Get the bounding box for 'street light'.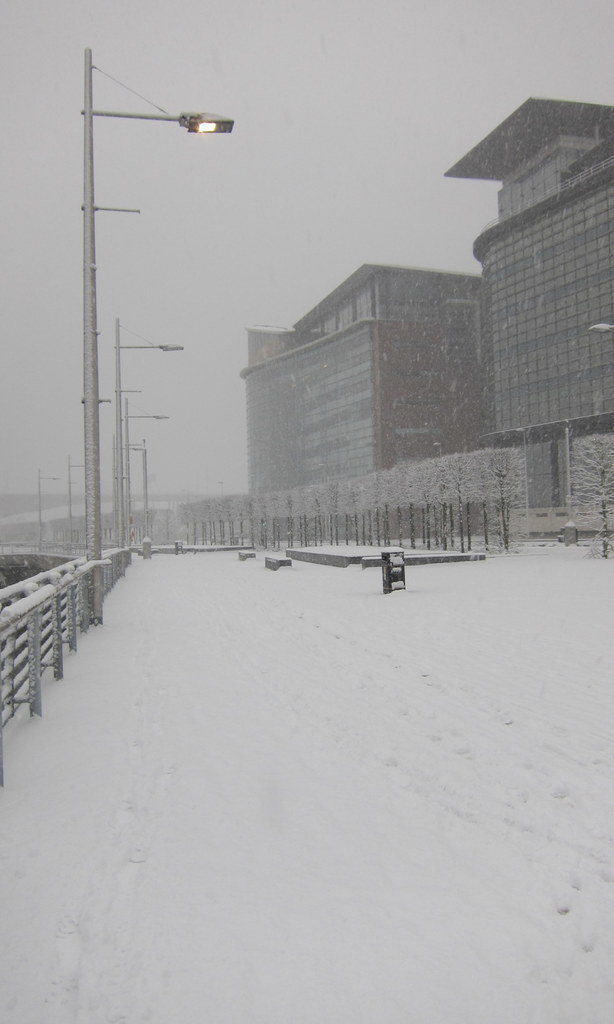
bbox=[123, 402, 172, 548].
